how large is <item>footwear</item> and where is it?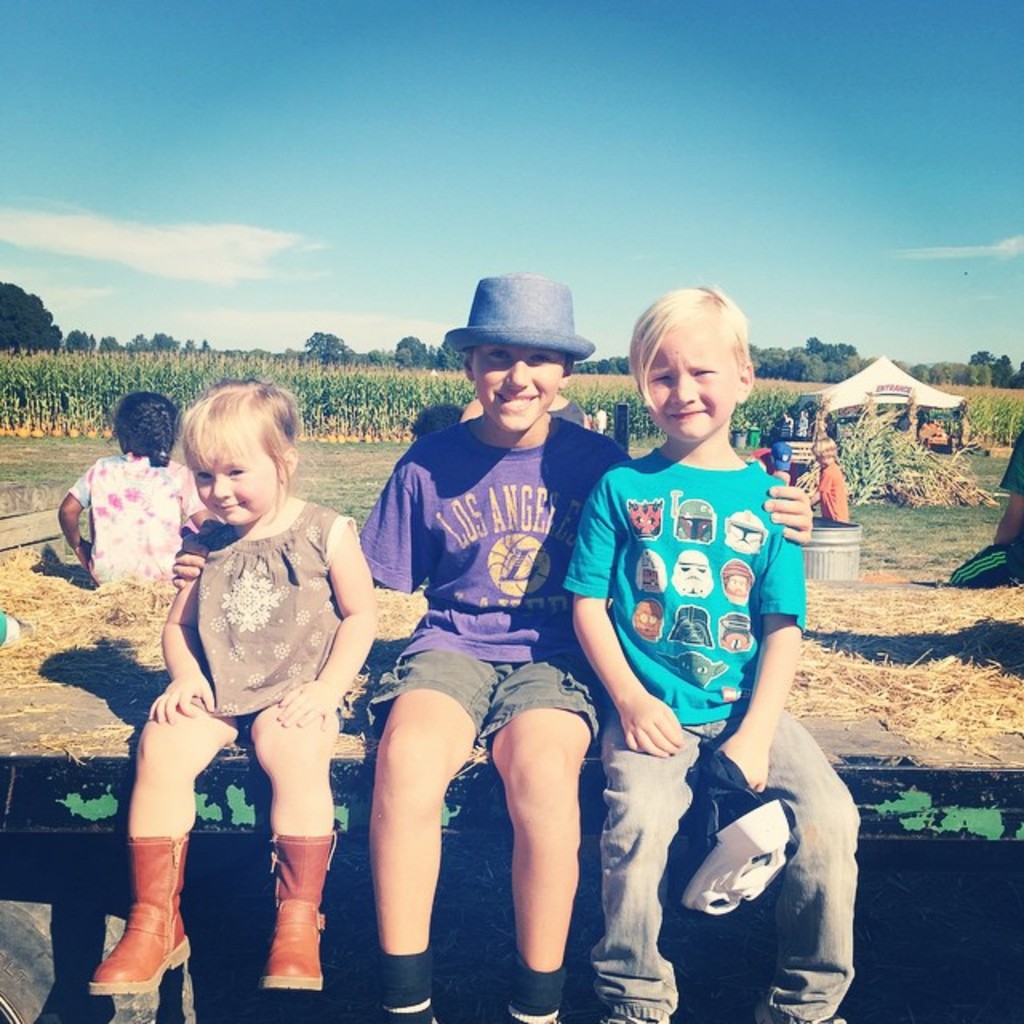
Bounding box: [left=600, top=1016, right=640, bottom=1022].
